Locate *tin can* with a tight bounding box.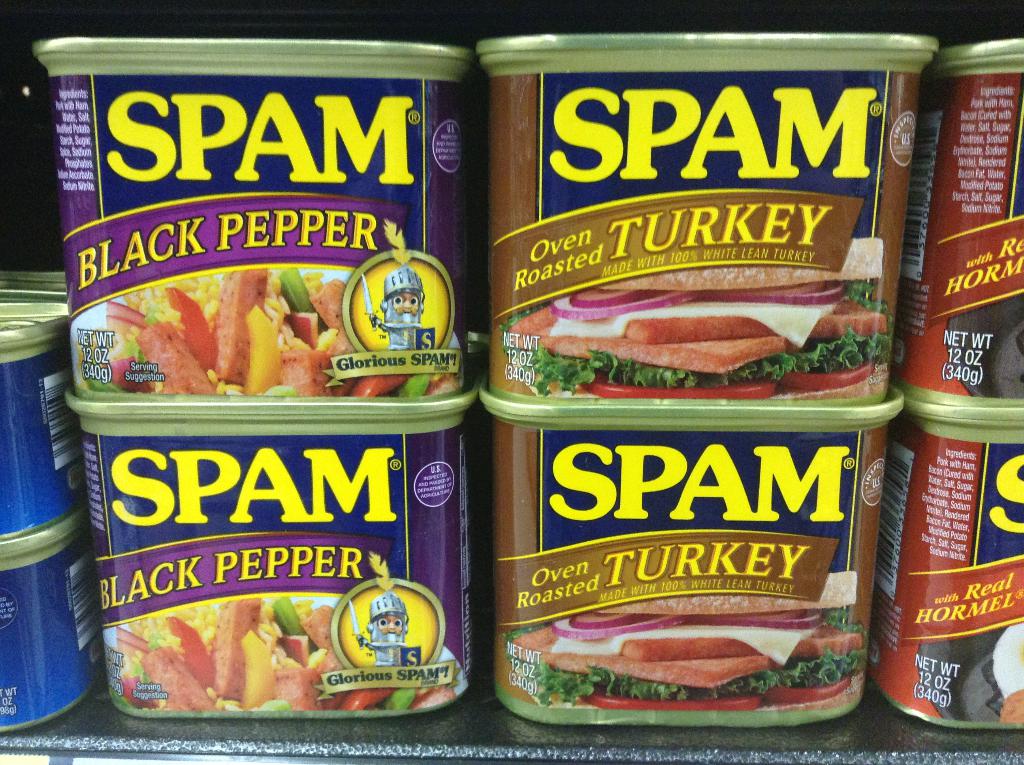
<box>65,392,474,718</box>.
